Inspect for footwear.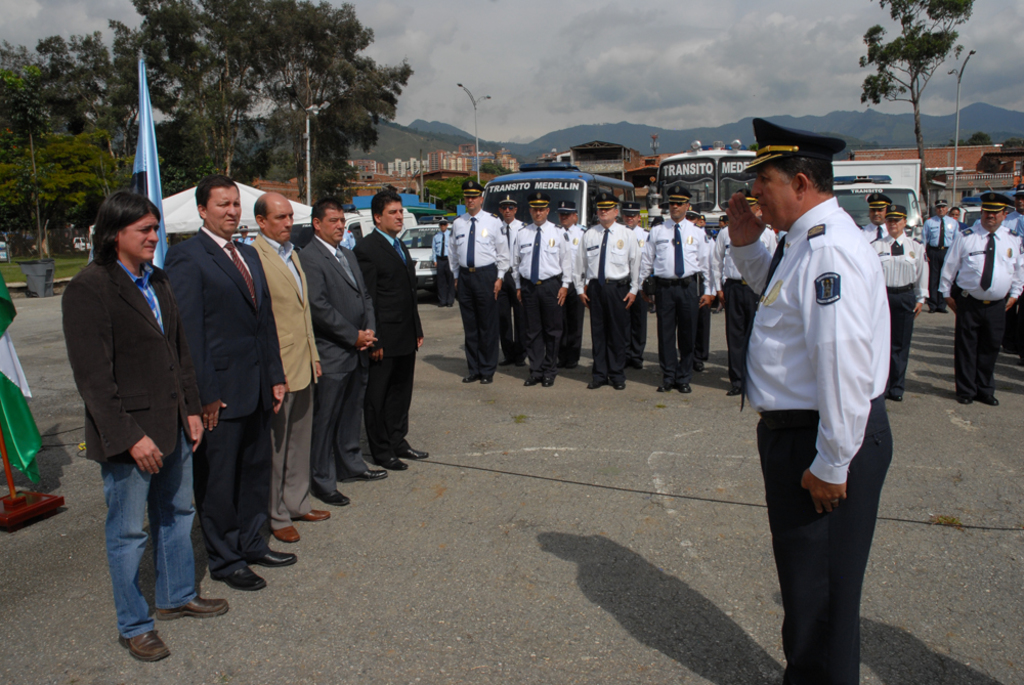
Inspection: region(481, 374, 496, 386).
